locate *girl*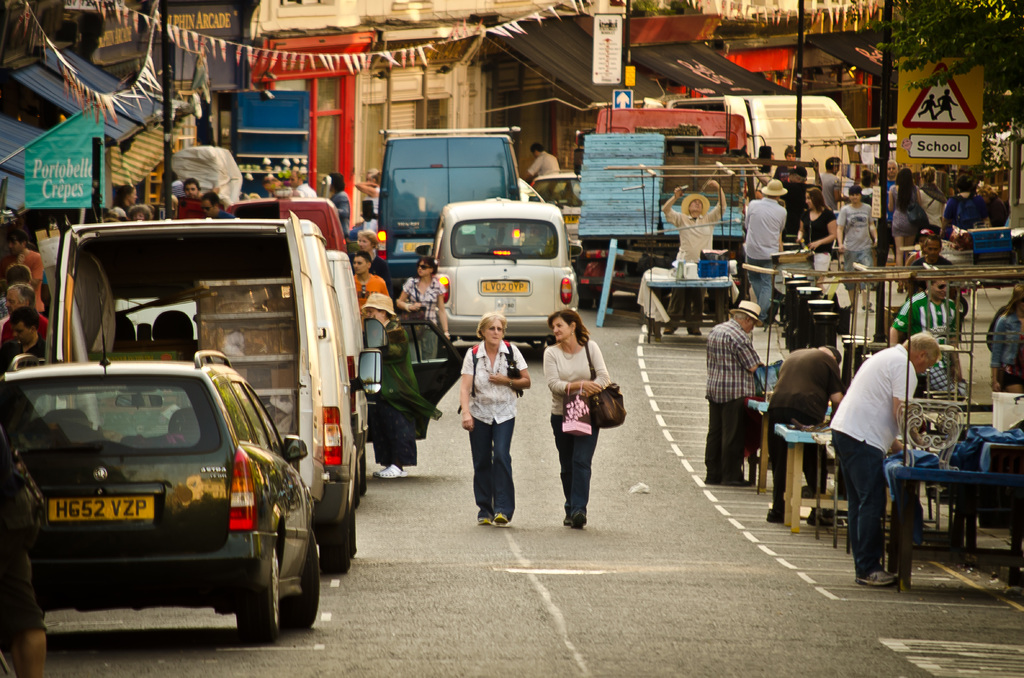
395 256 450 339
